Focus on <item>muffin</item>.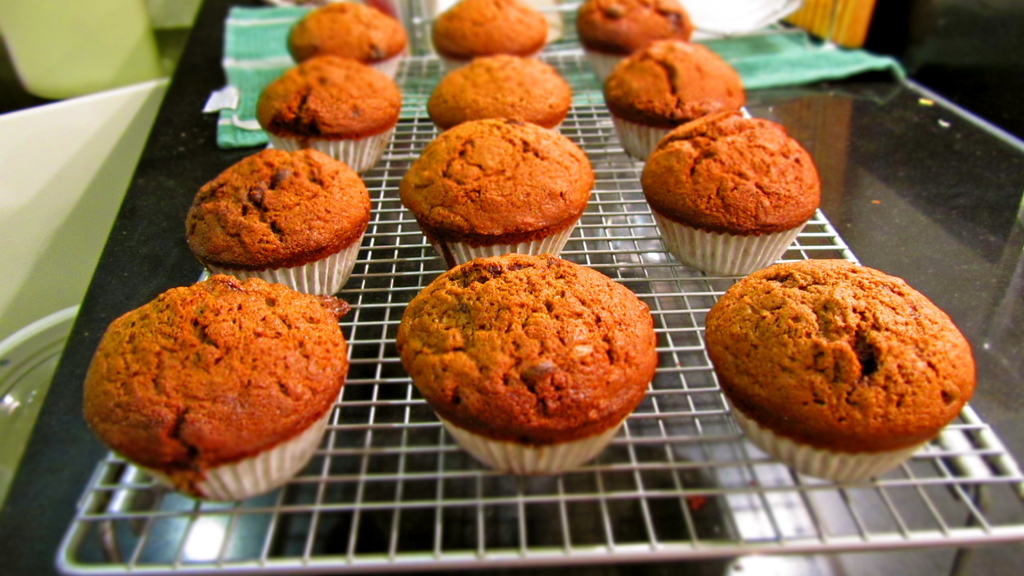
Focused at [572, 1, 690, 88].
